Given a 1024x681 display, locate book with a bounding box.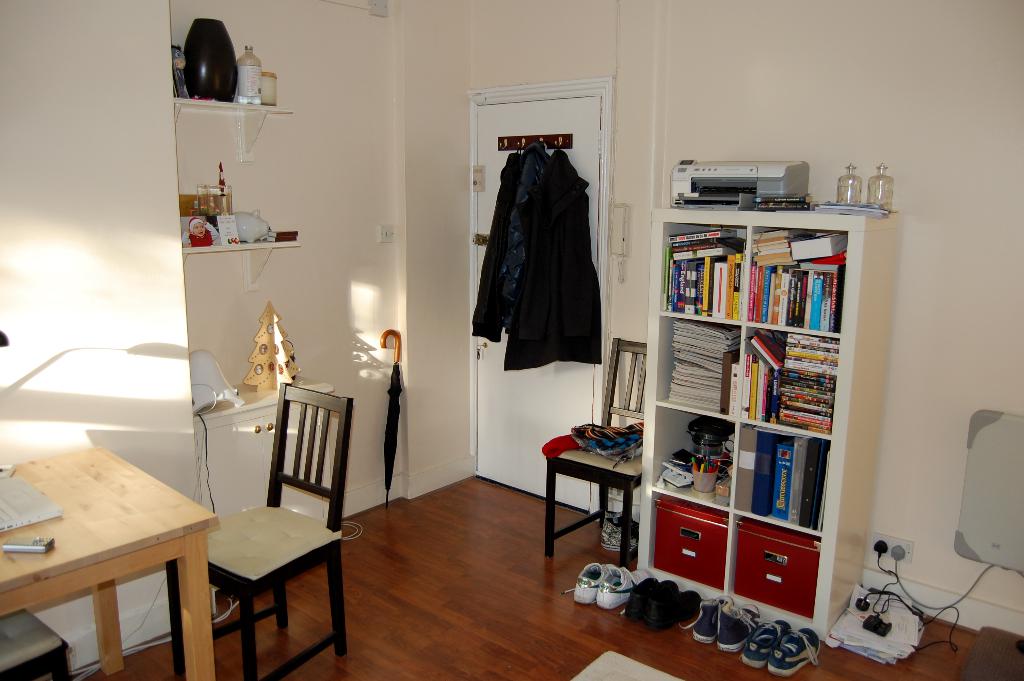
Located: bbox(750, 433, 785, 520).
